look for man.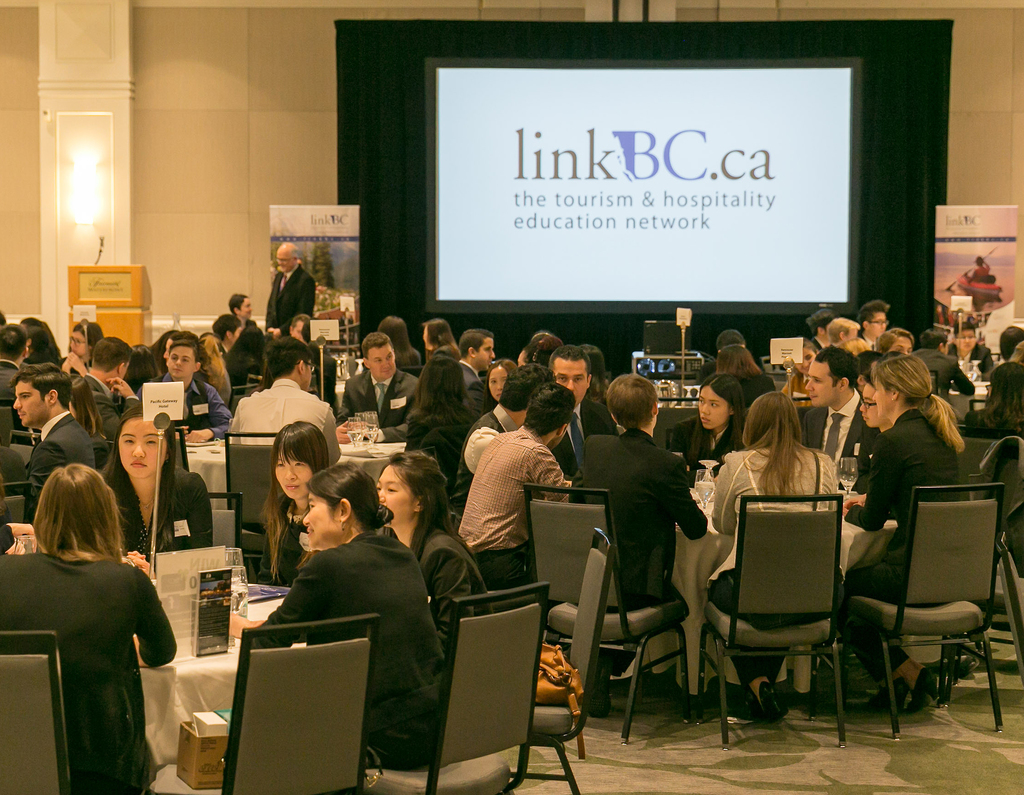
Found: [x1=451, y1=383, x2=567, y2=611].
